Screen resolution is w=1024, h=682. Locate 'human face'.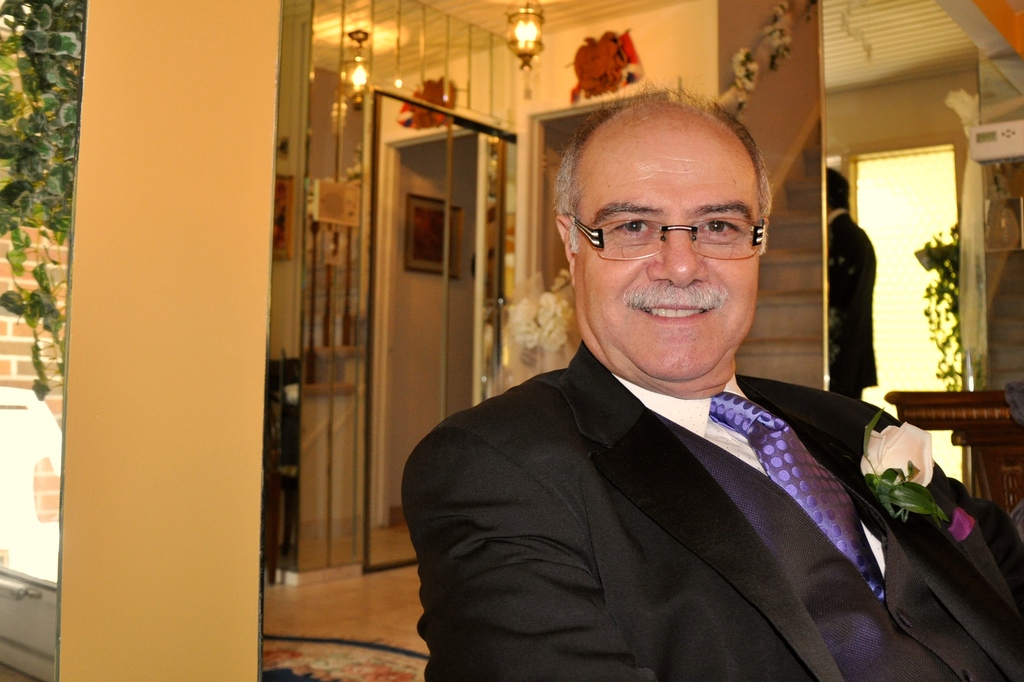
bbox=(569, 113, 754, 378).
